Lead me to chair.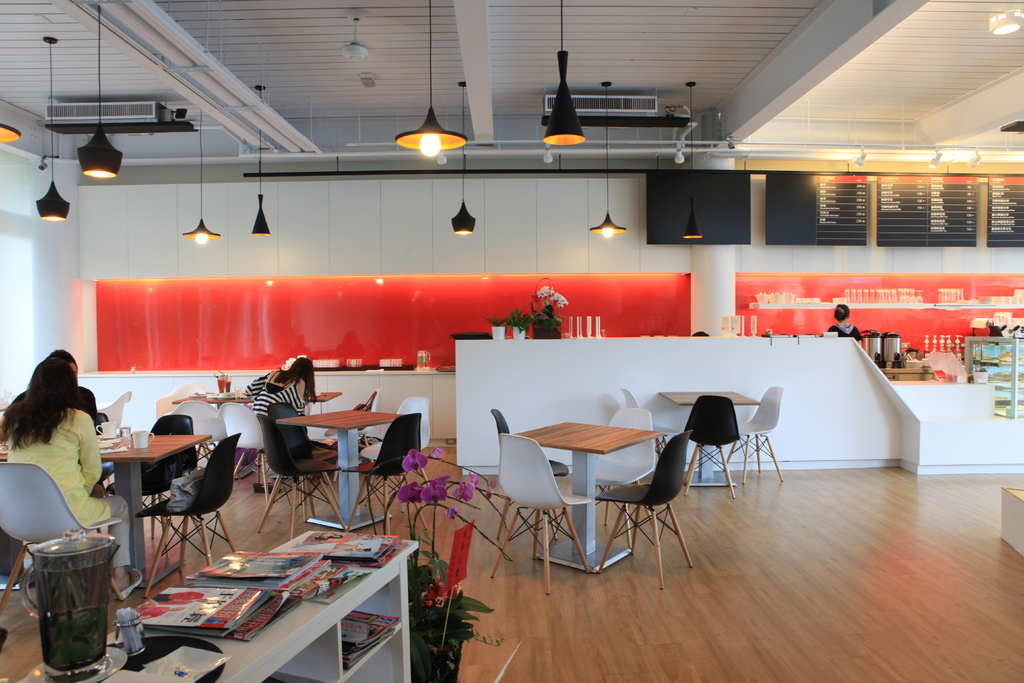
Lead to 328, 386, 383, 436.
